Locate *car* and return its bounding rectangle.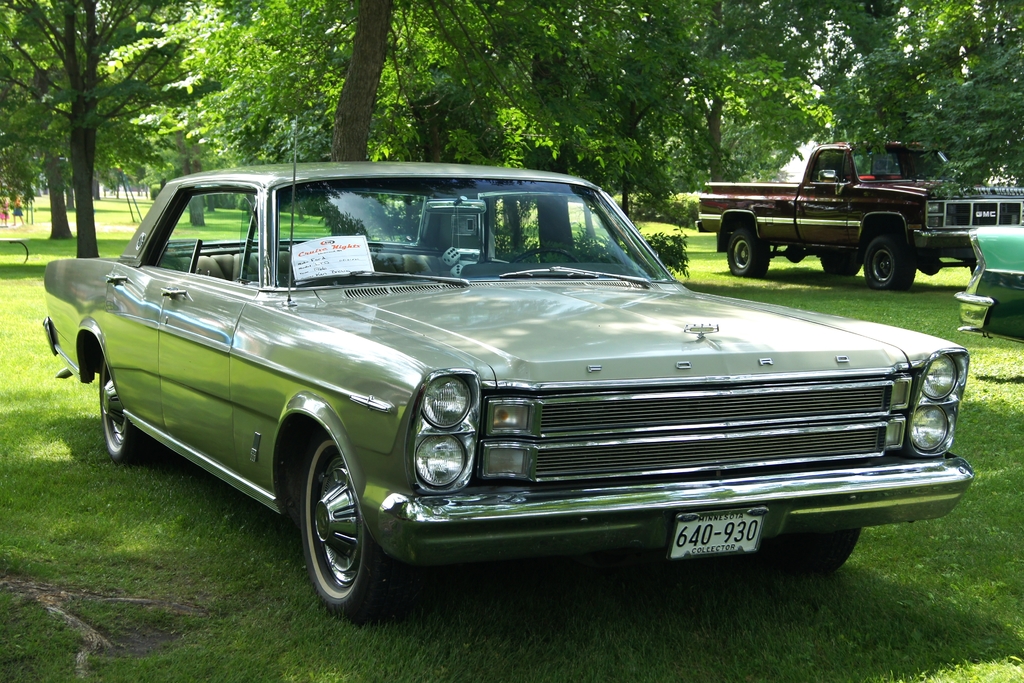
rect(955, 226, 1023, 341).
